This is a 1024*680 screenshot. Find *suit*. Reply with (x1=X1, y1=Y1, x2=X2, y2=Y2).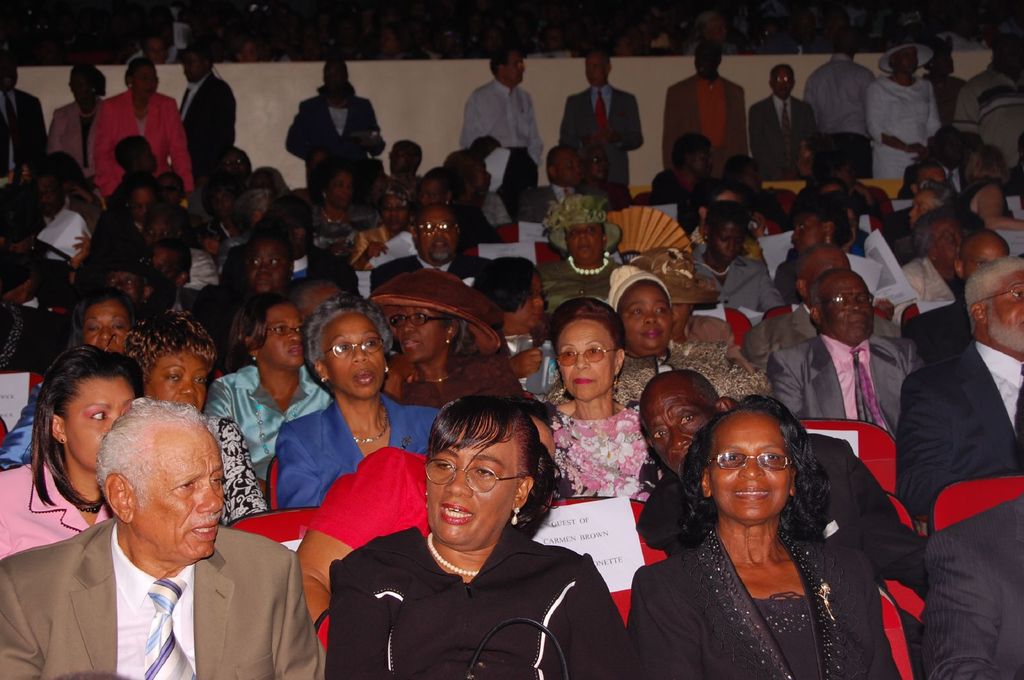
(x1=275, y1=396, x2=442, y2=509).
